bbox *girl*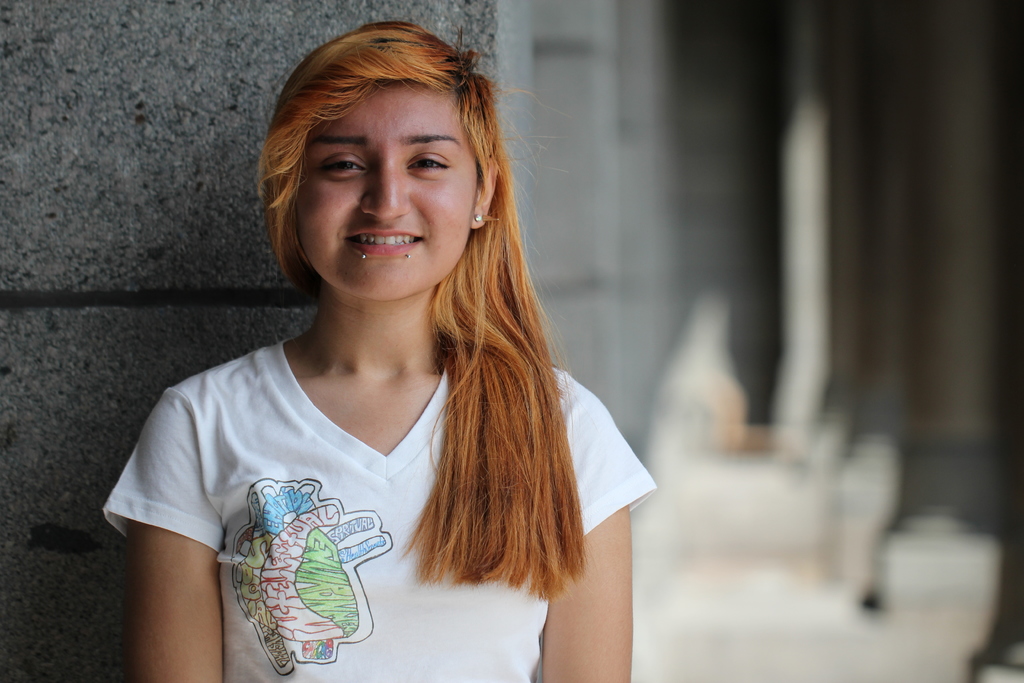
box=[105, 21, 655, 682]
